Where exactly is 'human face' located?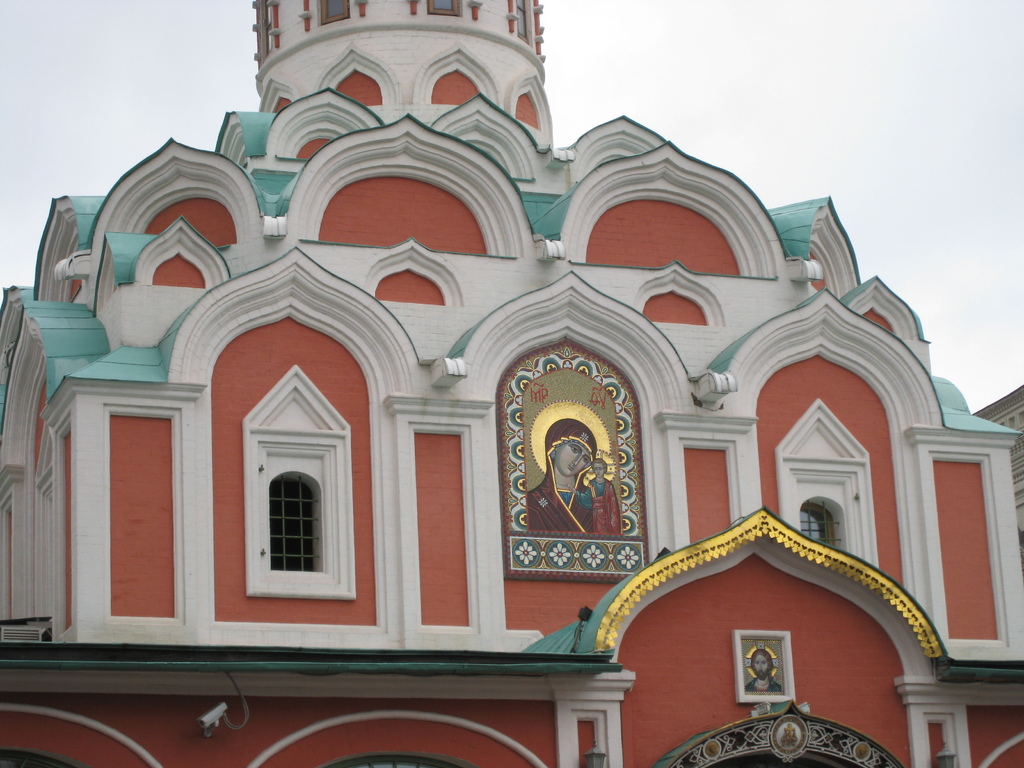
Its bounding box is 553,440,591,477.
